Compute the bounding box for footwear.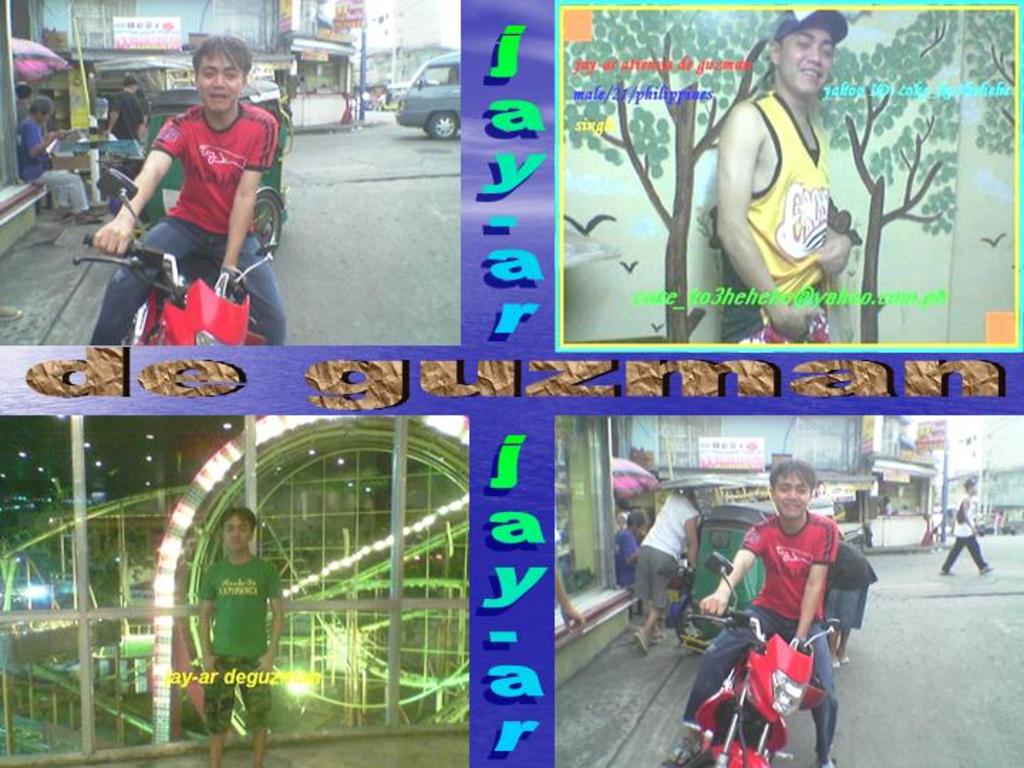
rect(936, 565, 953, 575).
